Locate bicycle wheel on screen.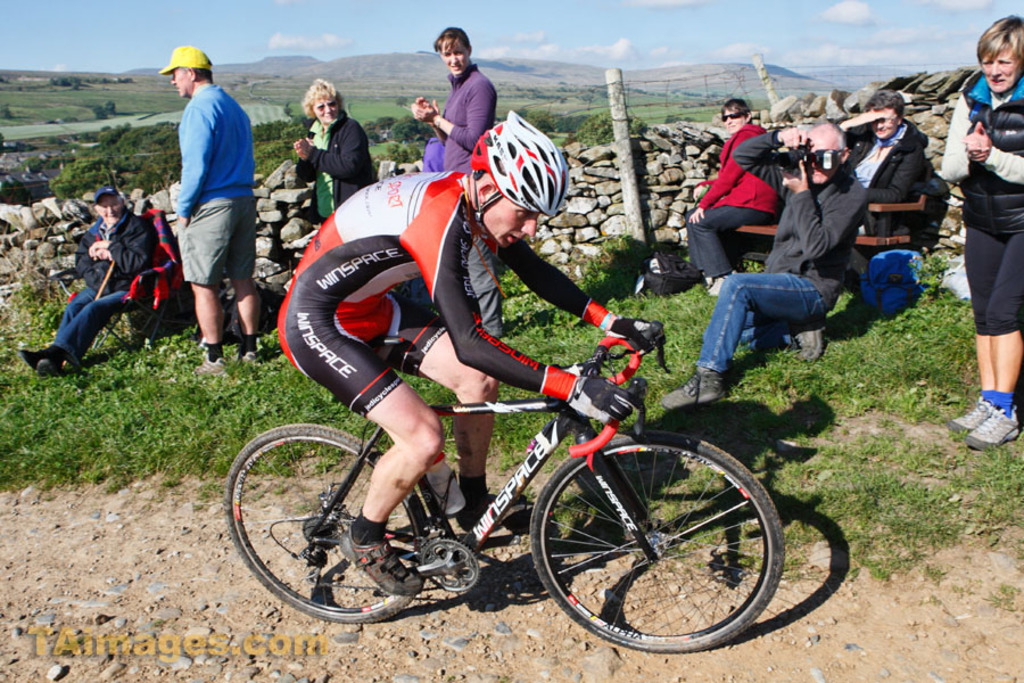
On screen at [left=224, top=421, right=430, bottom=625].
